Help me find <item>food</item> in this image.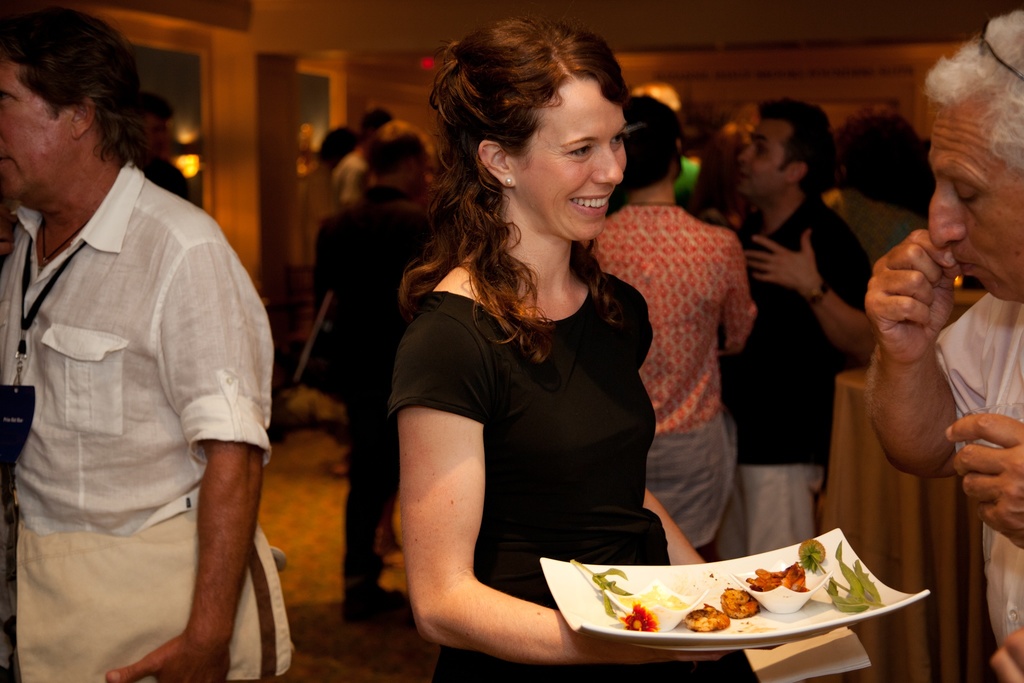
Found it: 573, 563, 828, 645.
